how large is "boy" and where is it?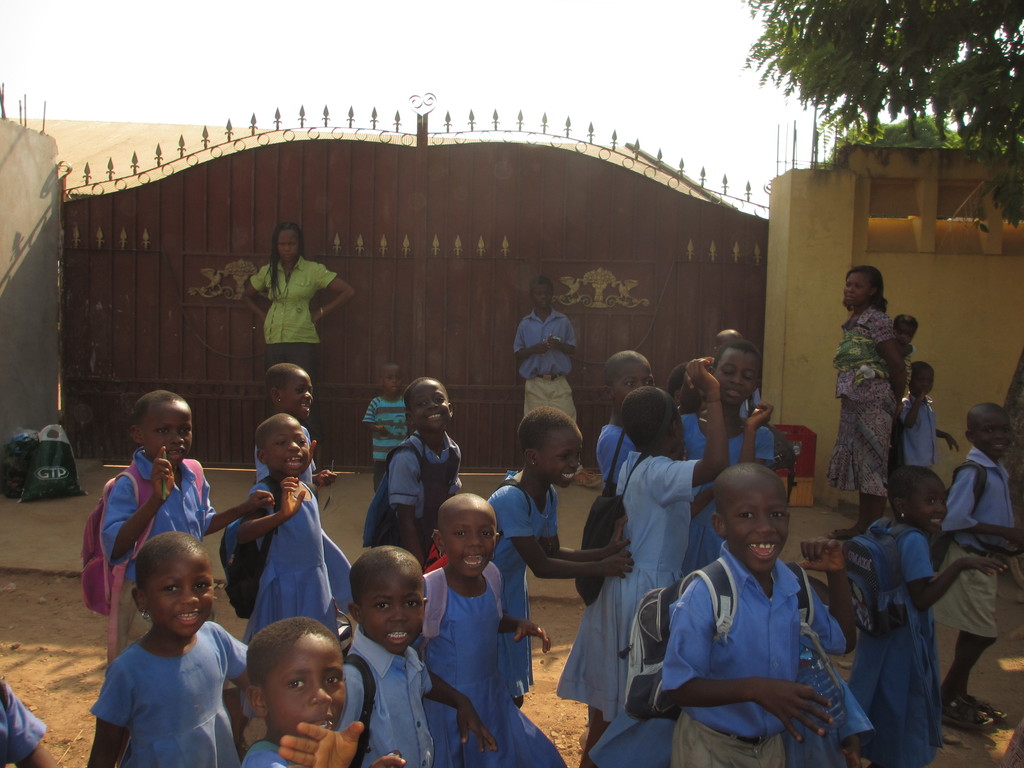
Bounding box: <bbox>100, 388, 276, 658</bbox>.
